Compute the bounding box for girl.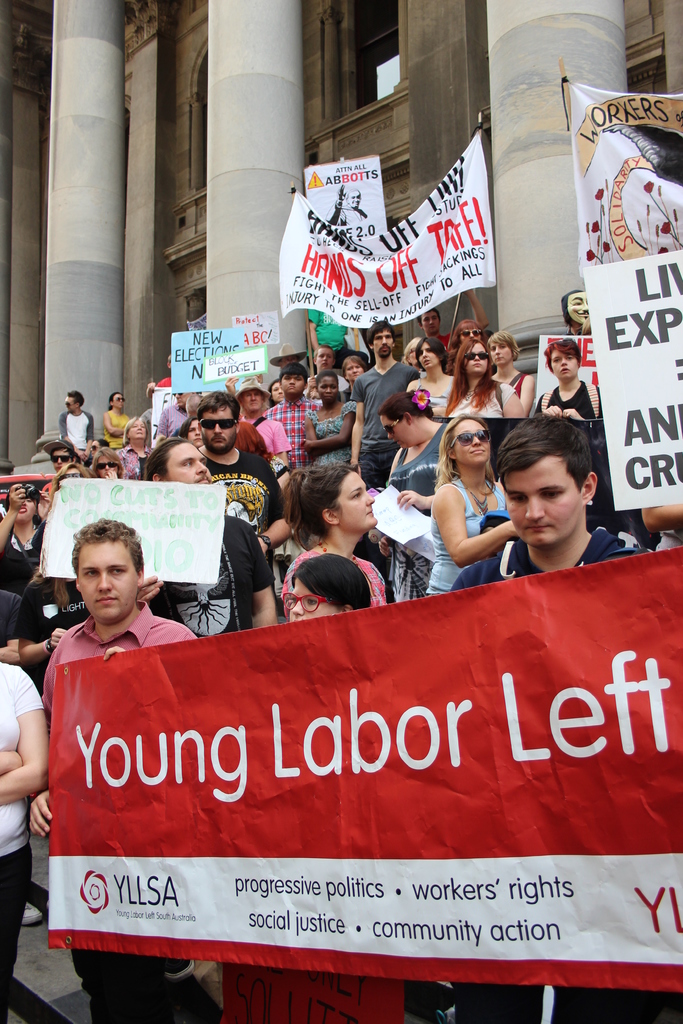
103 393 131 449.
